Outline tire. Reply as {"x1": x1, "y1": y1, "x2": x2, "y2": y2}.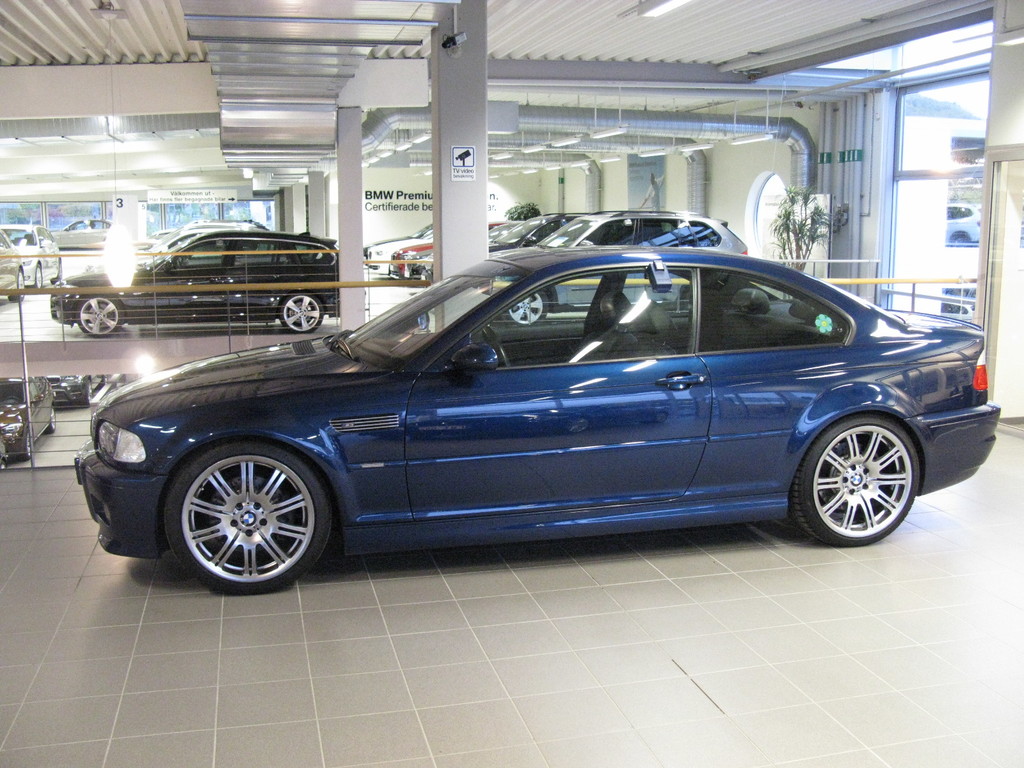
{"x1": 32, "y1": 265, "x2": 44, "y2": 289}.
